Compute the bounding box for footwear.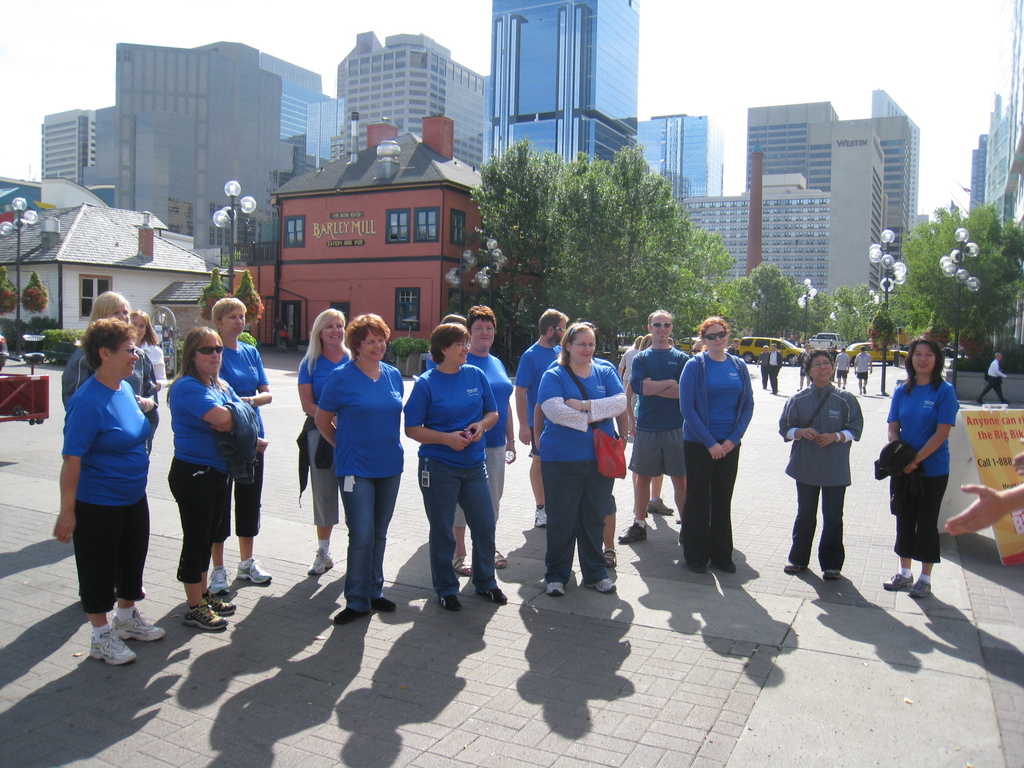
bbox=(204, 588, 234, 620).
